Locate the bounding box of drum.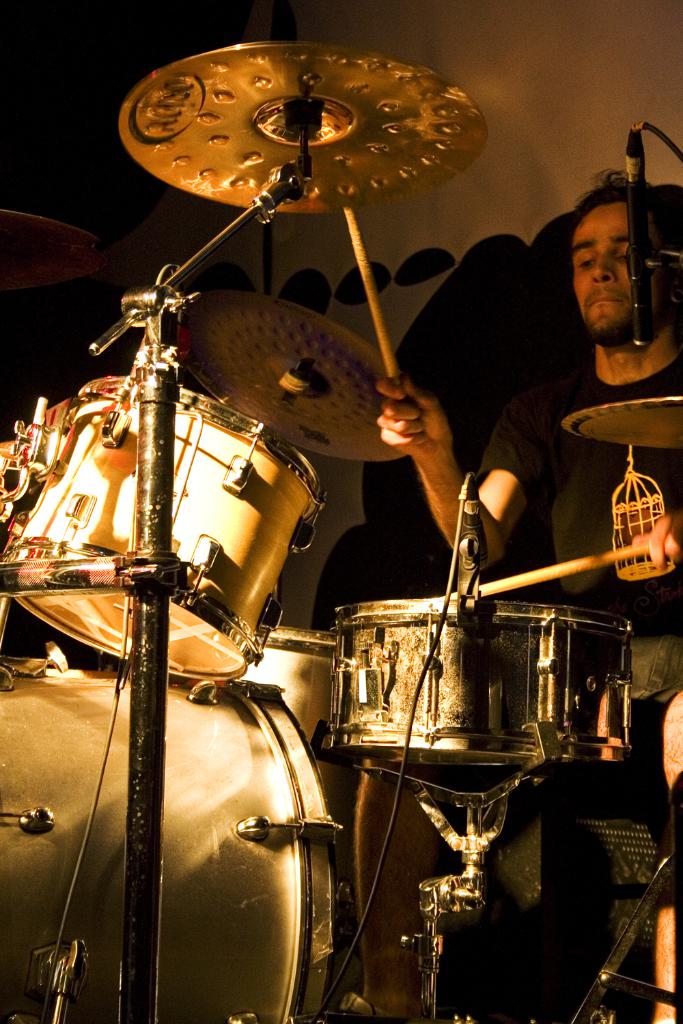
Bounding box: x1=1 y1=660 x2=351 y2=1023.
